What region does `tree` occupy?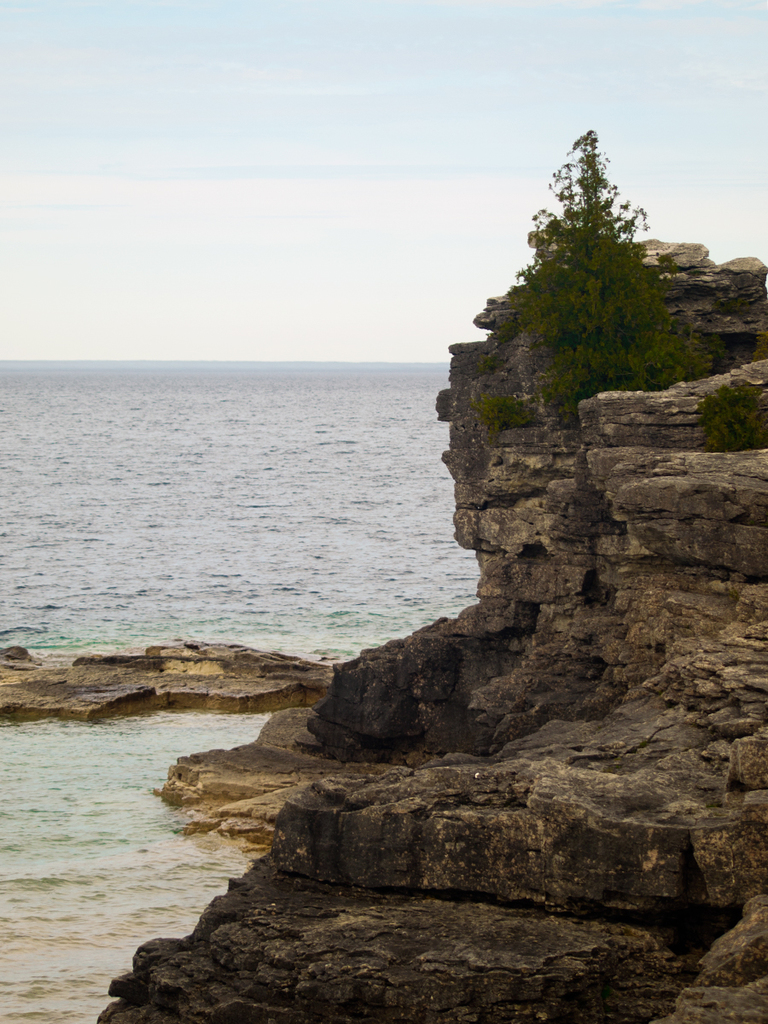
region(482, 108, 693, 436).
